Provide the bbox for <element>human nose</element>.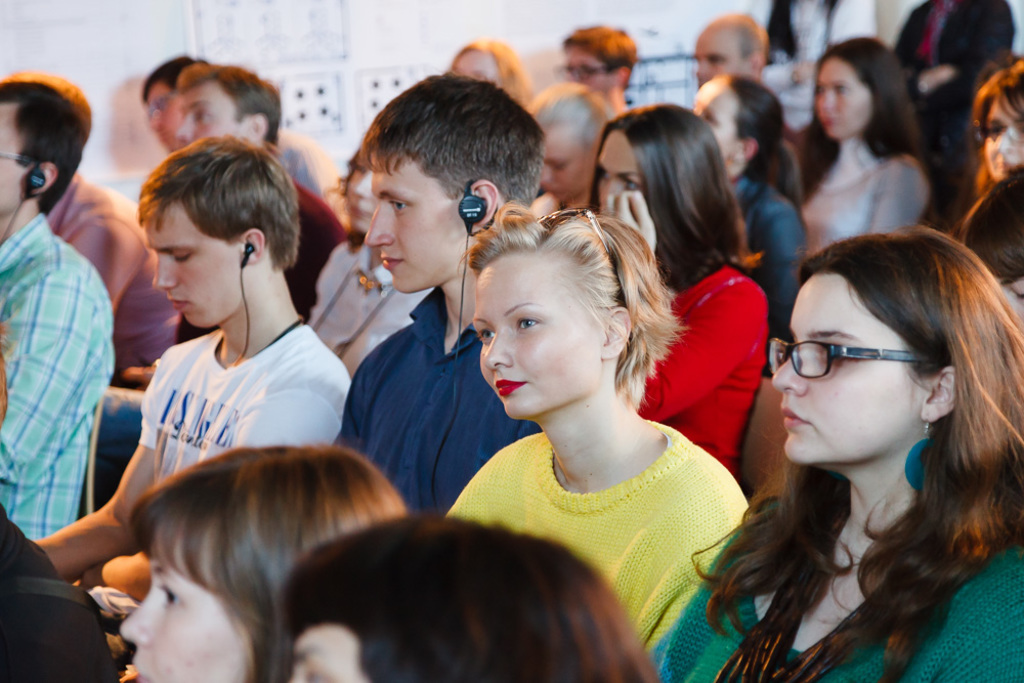
993:127:1020:155.
